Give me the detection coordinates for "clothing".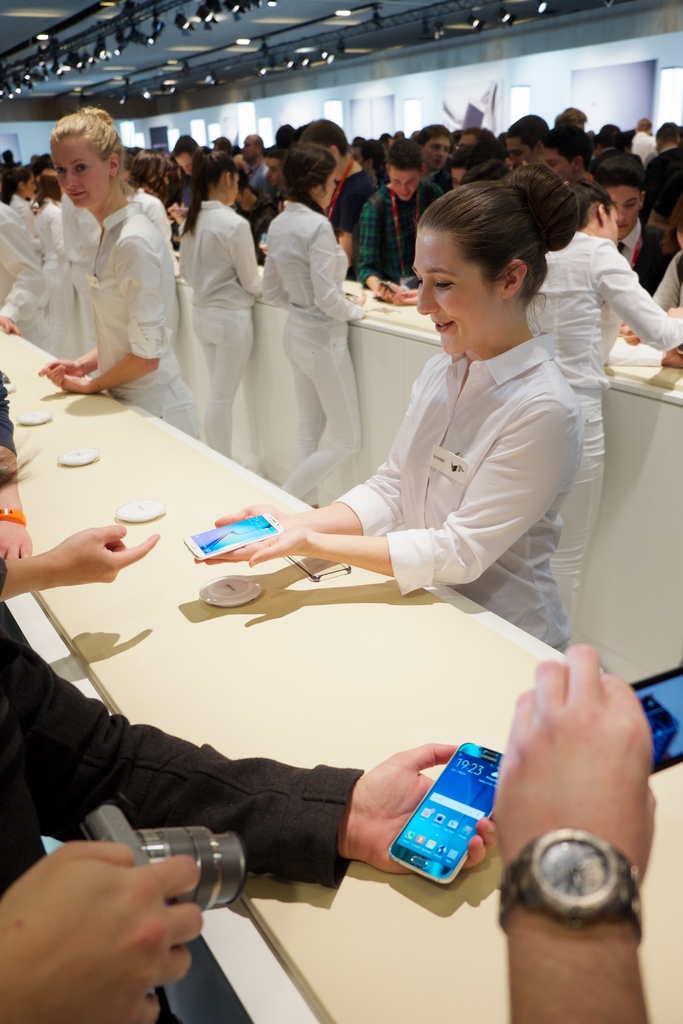
355, 180, 442, 280.
